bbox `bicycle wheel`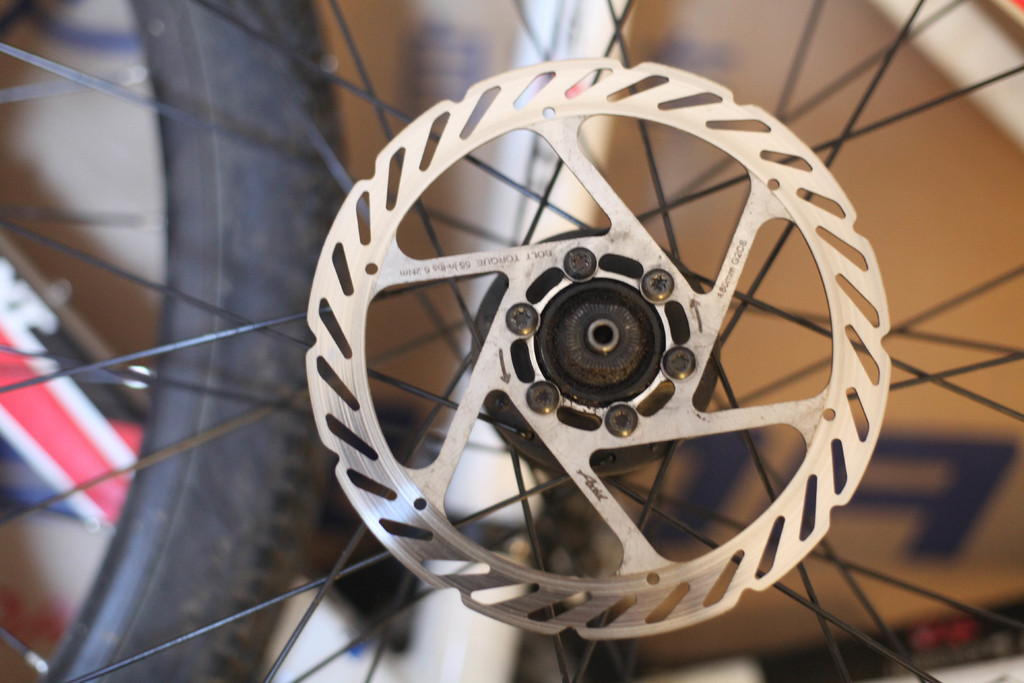
region(0, 4, 344, 679)
